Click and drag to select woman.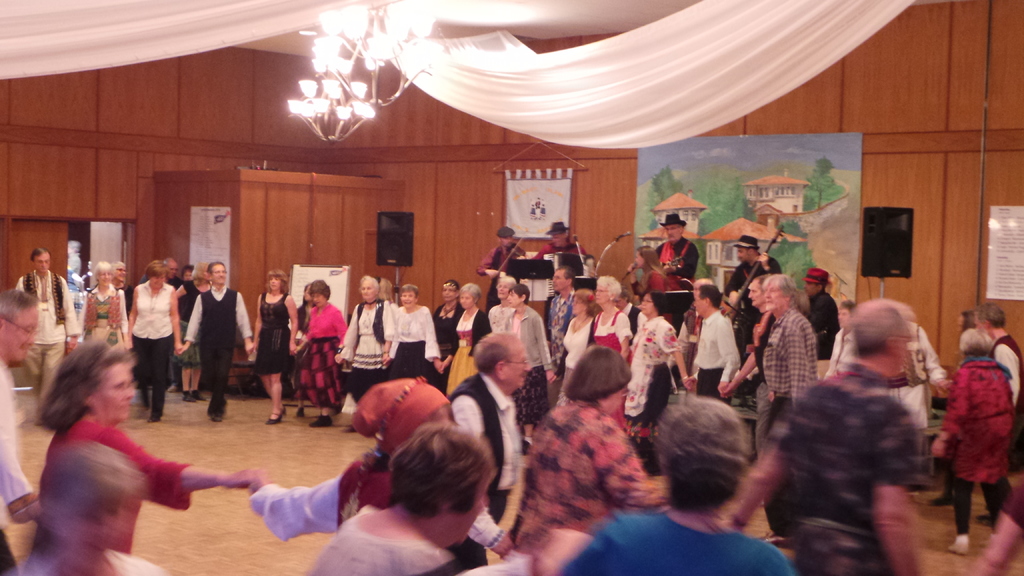
Selection: 242:380:516:566.
